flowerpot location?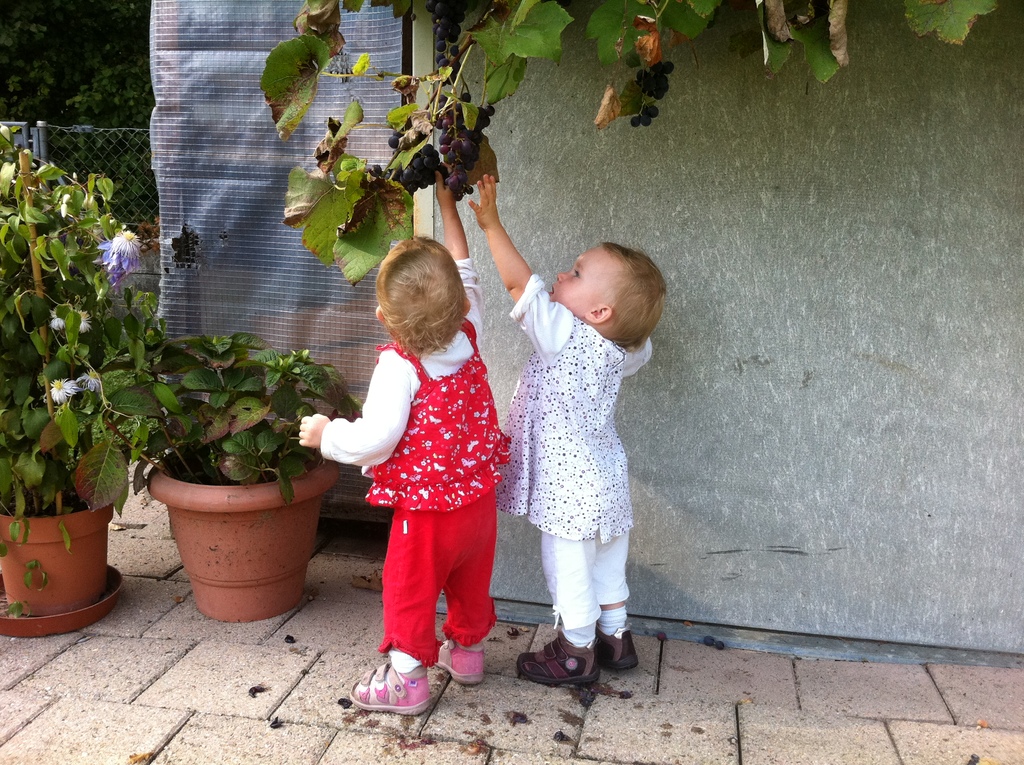
bbox(147, 437, 339, 622)
